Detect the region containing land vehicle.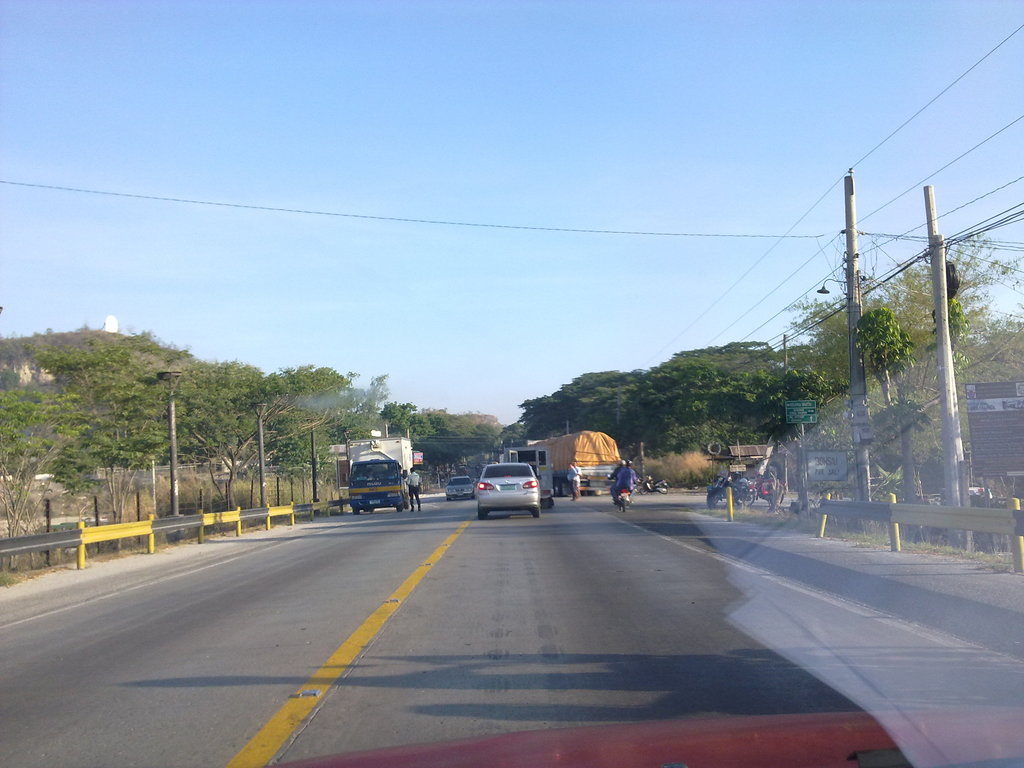
<region>0, 0, 1023, 767</region>.
